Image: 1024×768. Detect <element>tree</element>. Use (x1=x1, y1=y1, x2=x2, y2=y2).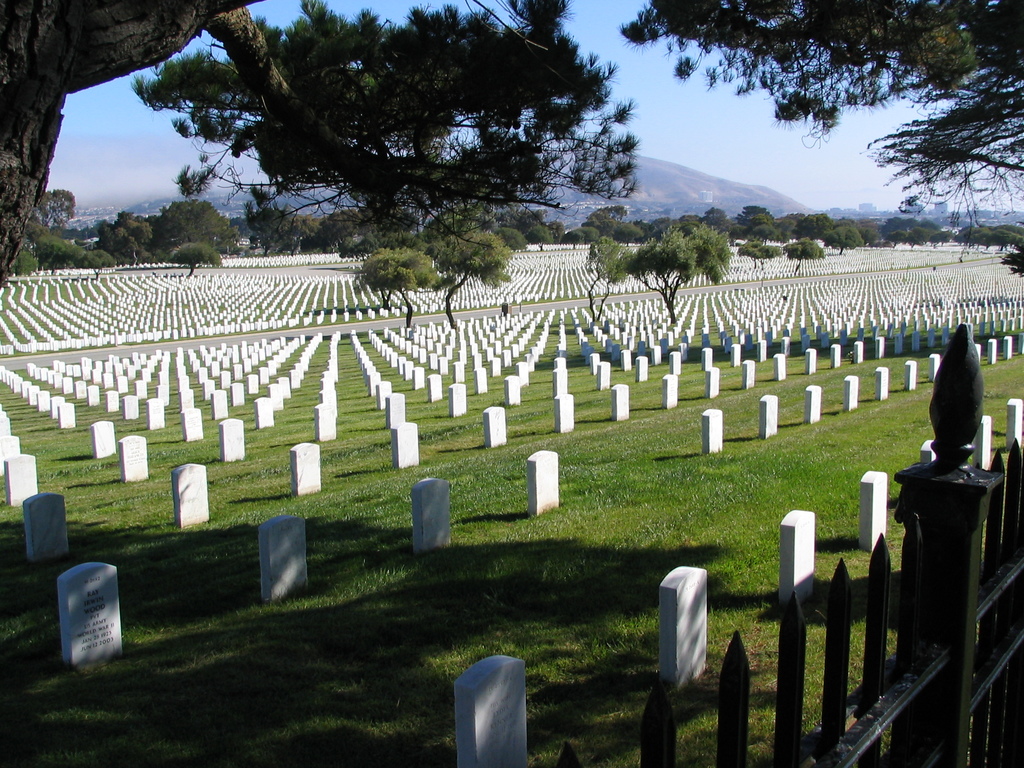
(x1=639, y1=221, x2=733, y2=326).
